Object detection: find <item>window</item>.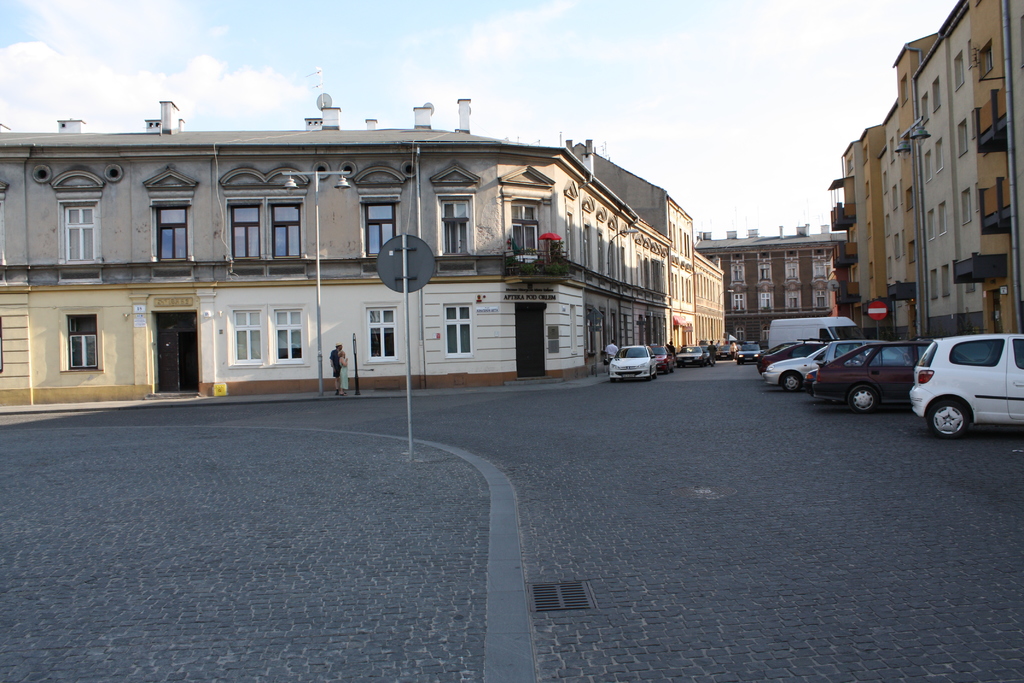
{"x1": 227, "y1": 304, "x2": 266, "y2": 365}.
